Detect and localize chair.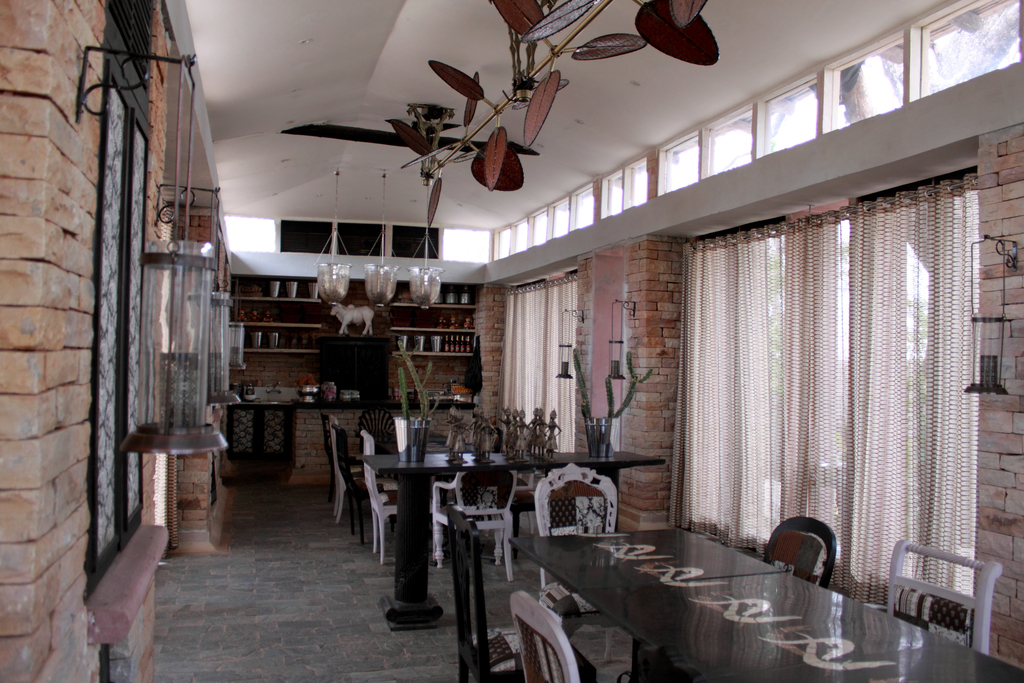
Localized at 428, 471, 519, 581.
